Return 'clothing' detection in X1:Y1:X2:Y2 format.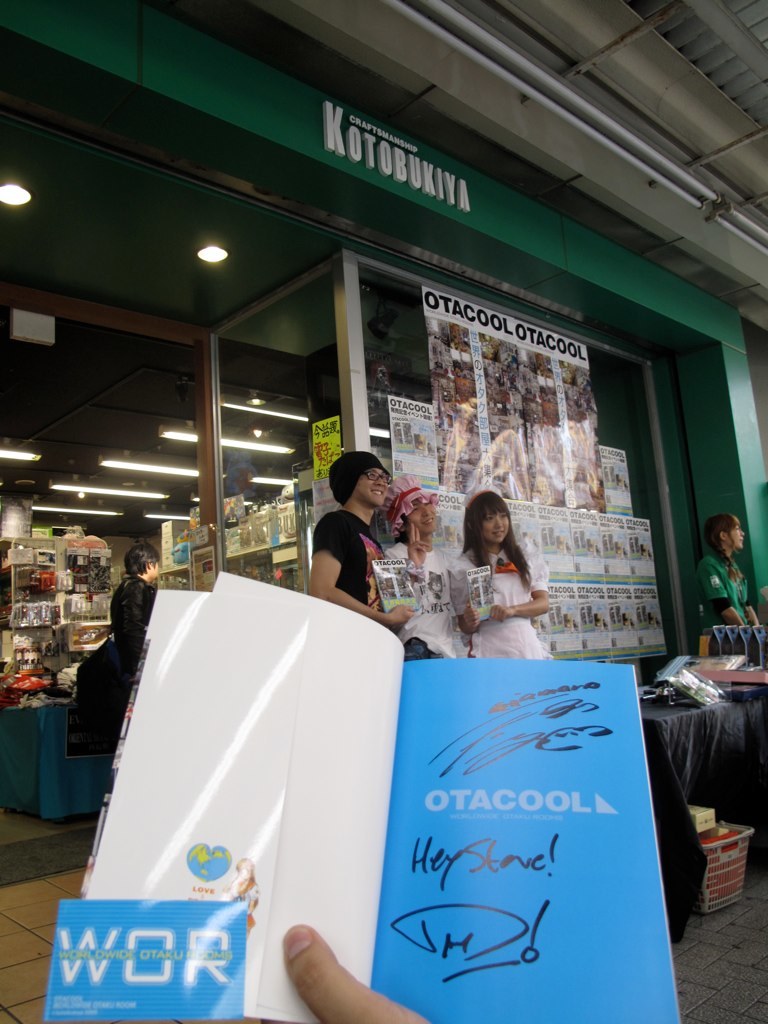
701:549:753:652.
